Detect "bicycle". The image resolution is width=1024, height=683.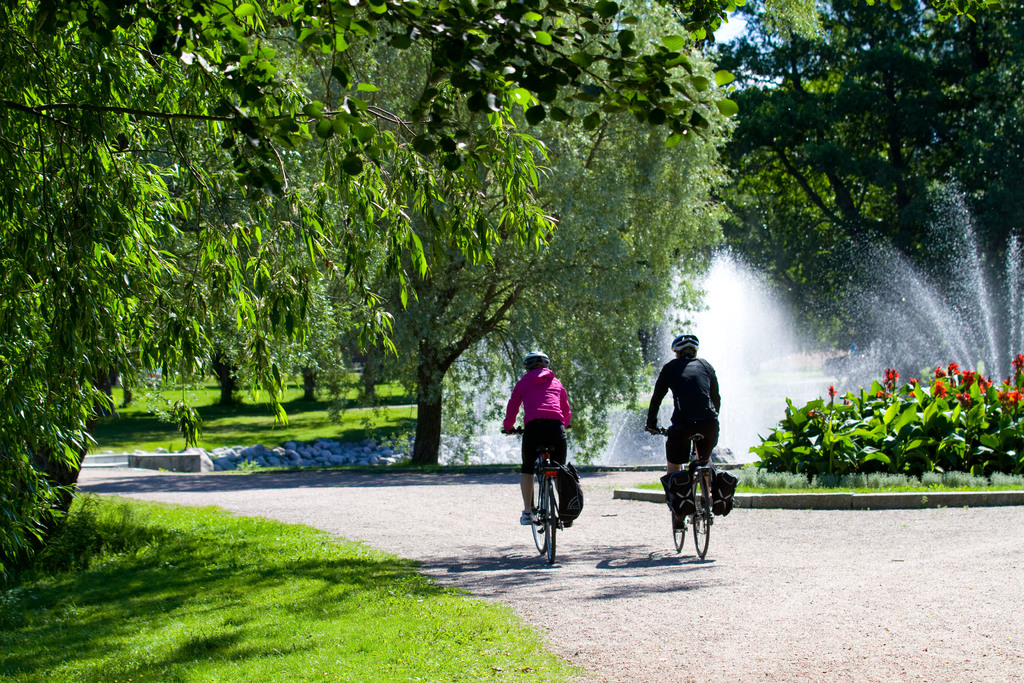
664/428/740/566.
